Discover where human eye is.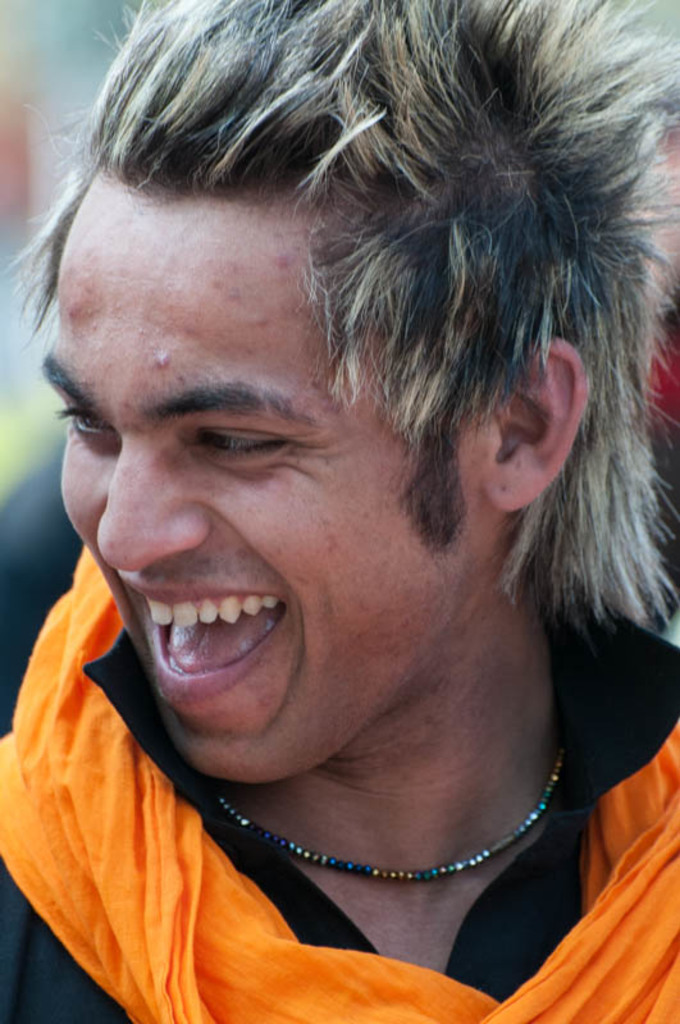
Discovered at bbox(193, 428, 296, 460).
